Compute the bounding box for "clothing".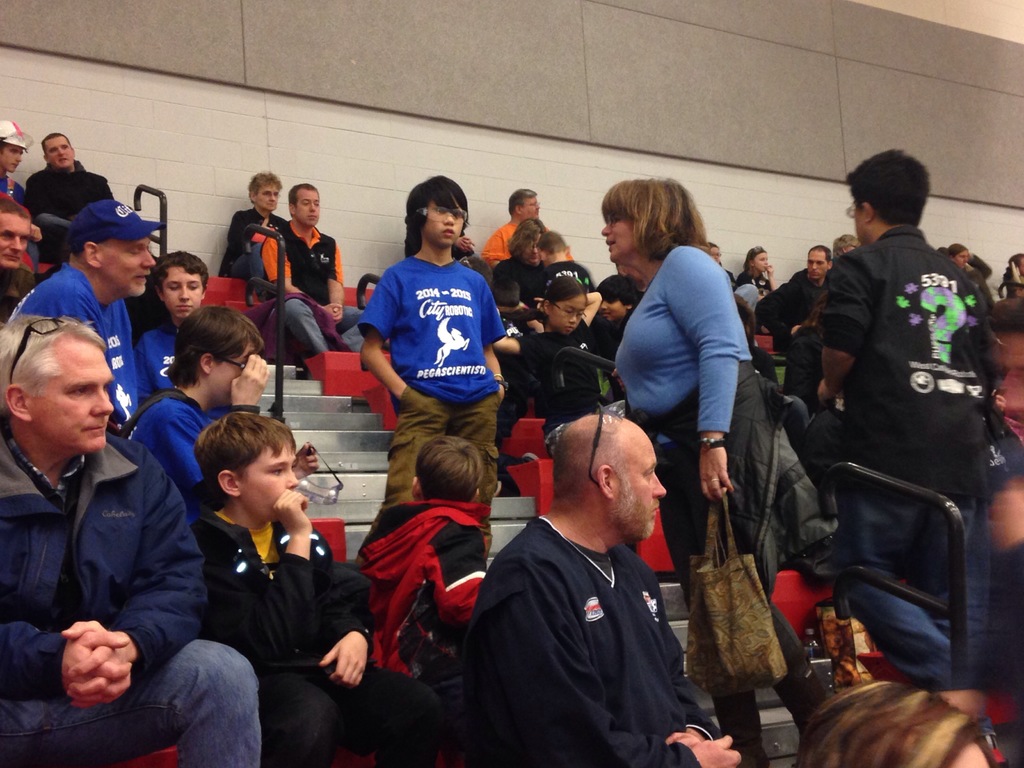
361:252:513:586.
